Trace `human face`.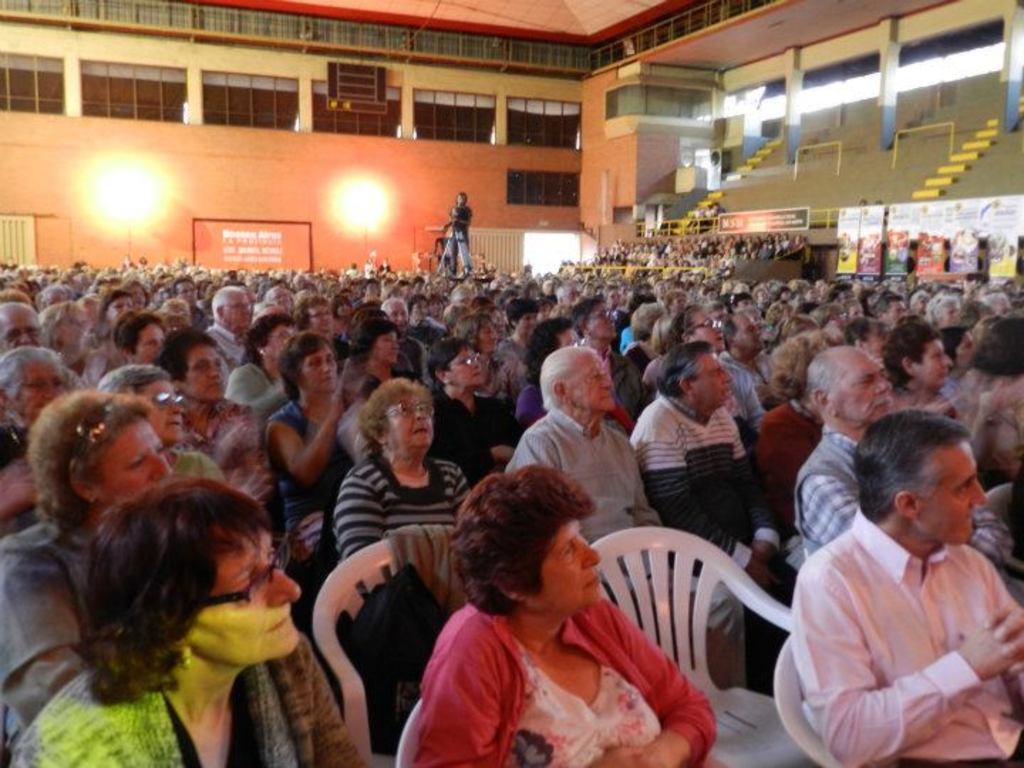
Traced to <region>740, 316, 762, 354</region>.
